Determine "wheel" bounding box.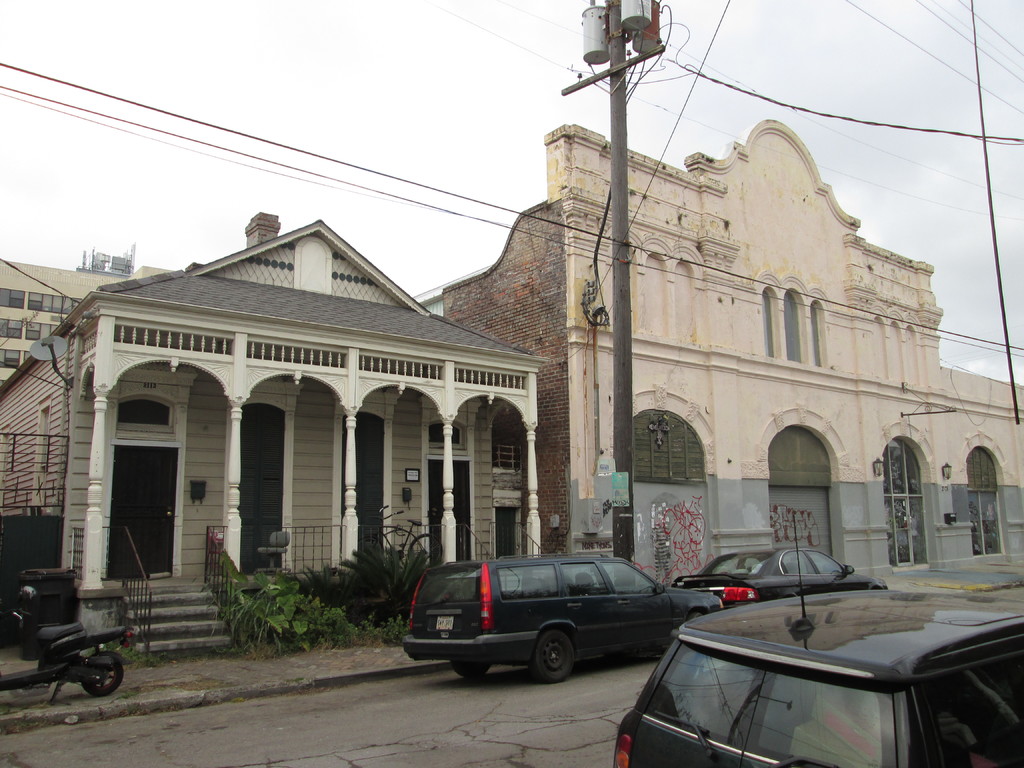
Determined: x1=531 y1=628 x2=577 y2=683.
